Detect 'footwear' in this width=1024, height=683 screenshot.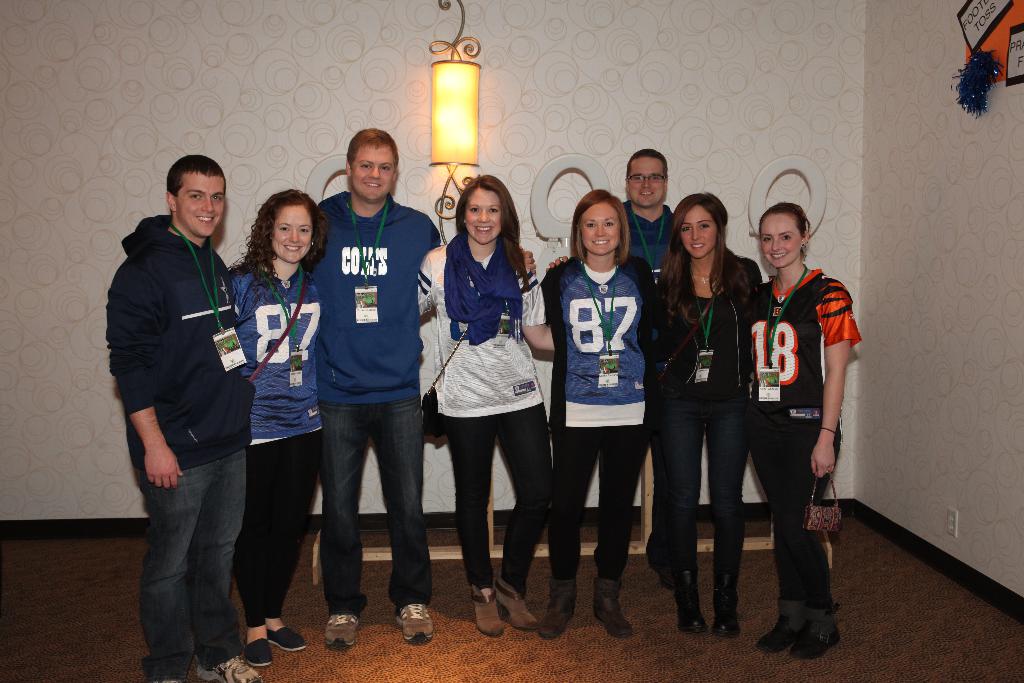
Detection: select_region(804, 609, 837, 657).
